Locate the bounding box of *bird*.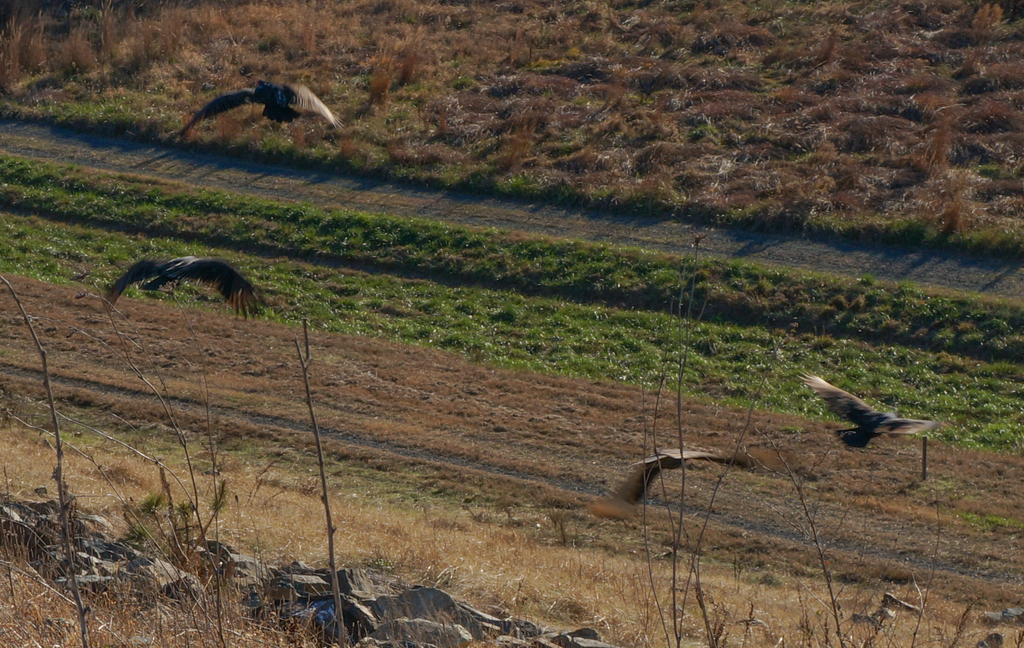
Bounding box: crop(174, 75, 335, 139).
